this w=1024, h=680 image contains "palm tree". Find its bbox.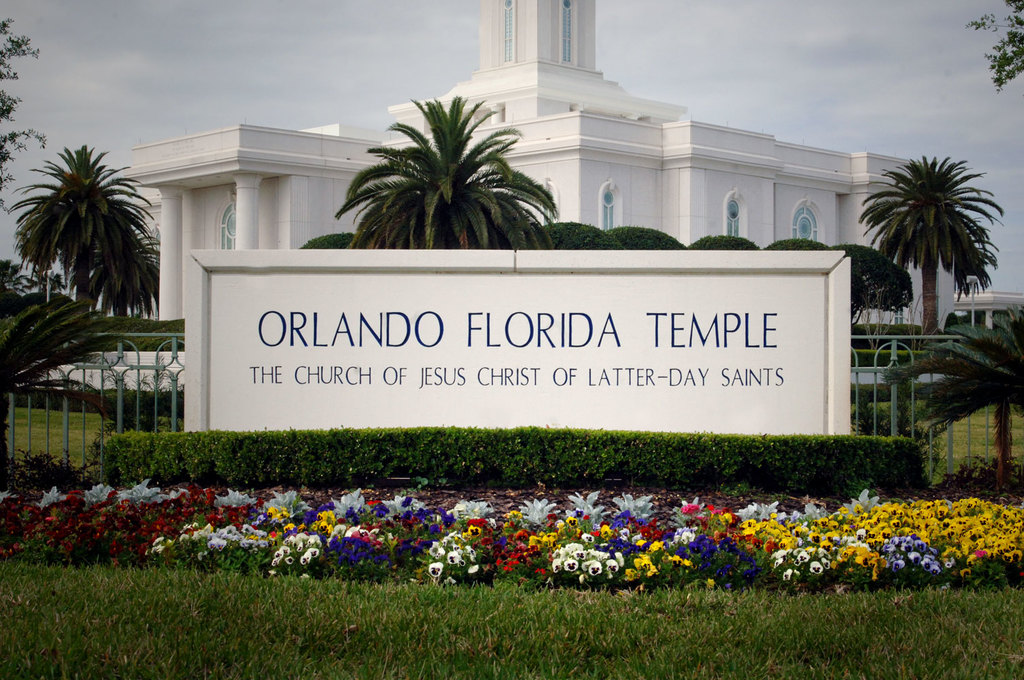
region(842, 168, 946, 319).
